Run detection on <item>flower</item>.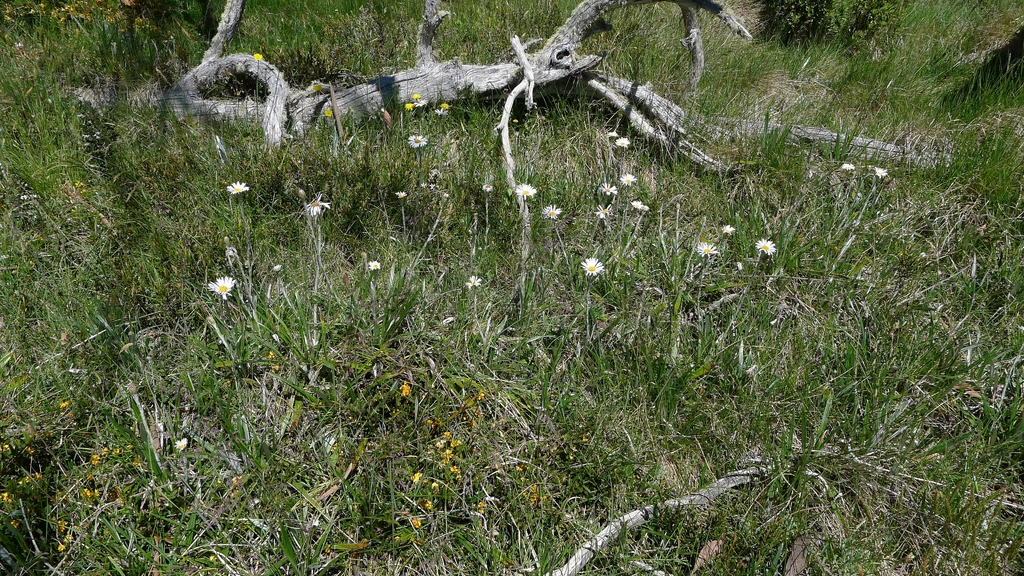
Result: [755, 237, 780, 259].
